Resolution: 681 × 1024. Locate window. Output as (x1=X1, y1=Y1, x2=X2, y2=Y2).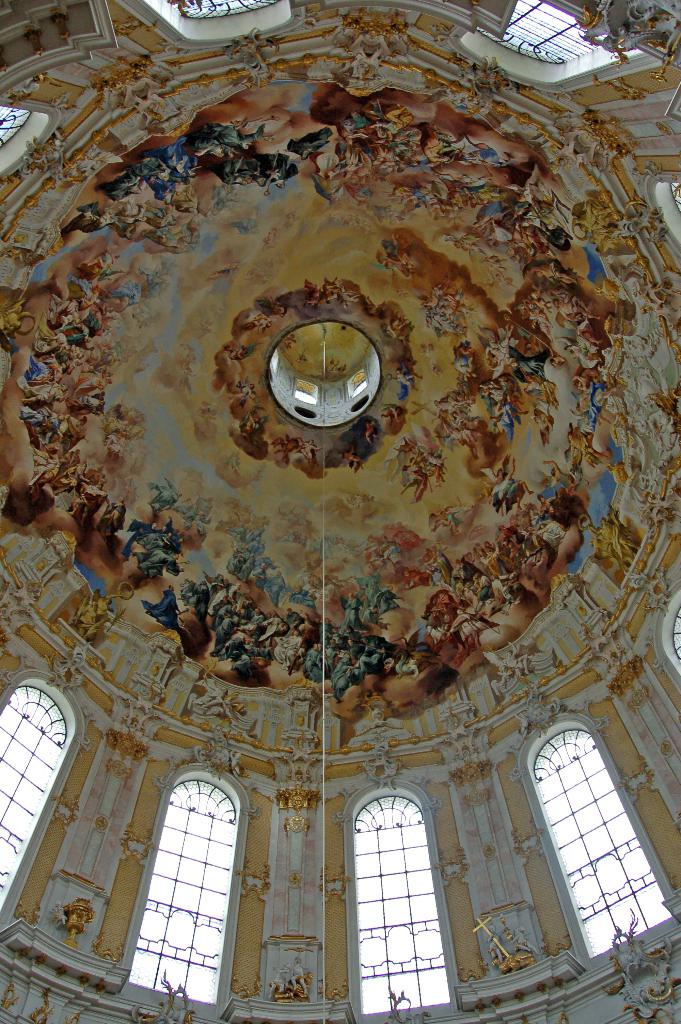
(x1=0, y1=685, x2=65, y2=896).
